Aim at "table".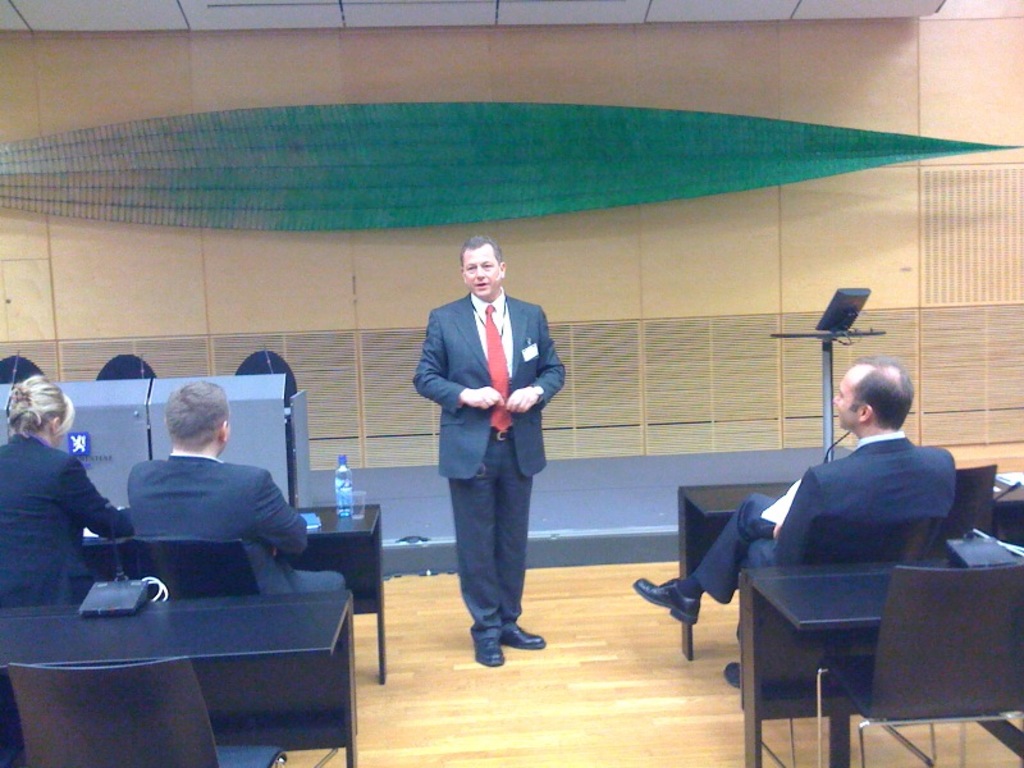
Aimed at <box>301,493,394,673</box>.
